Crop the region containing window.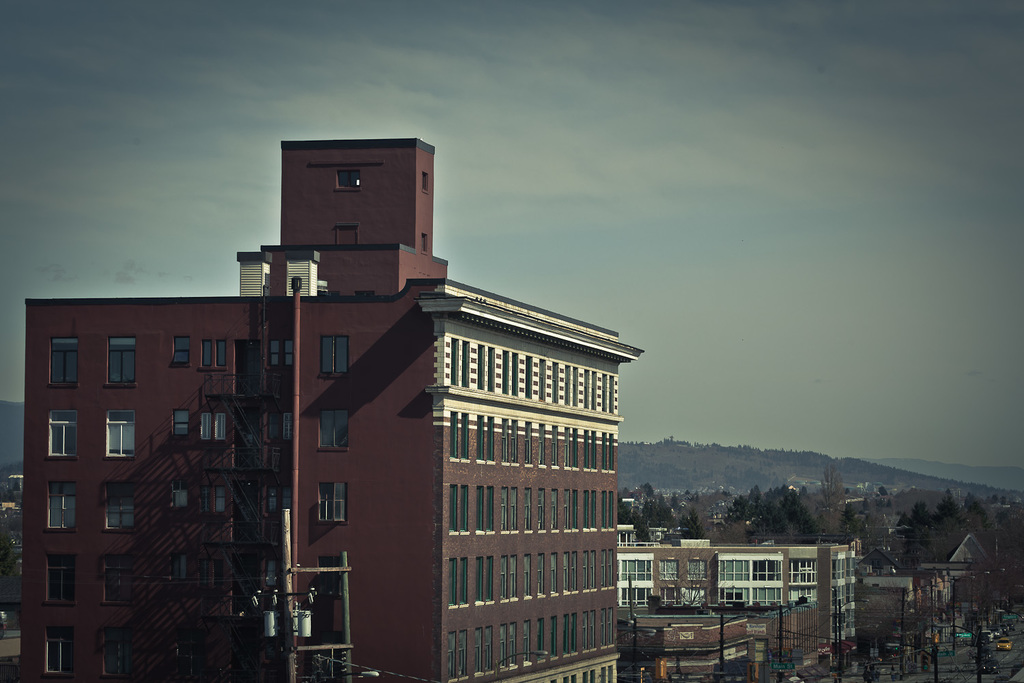
Crop region: BBox(336, 171, 361, 188).
